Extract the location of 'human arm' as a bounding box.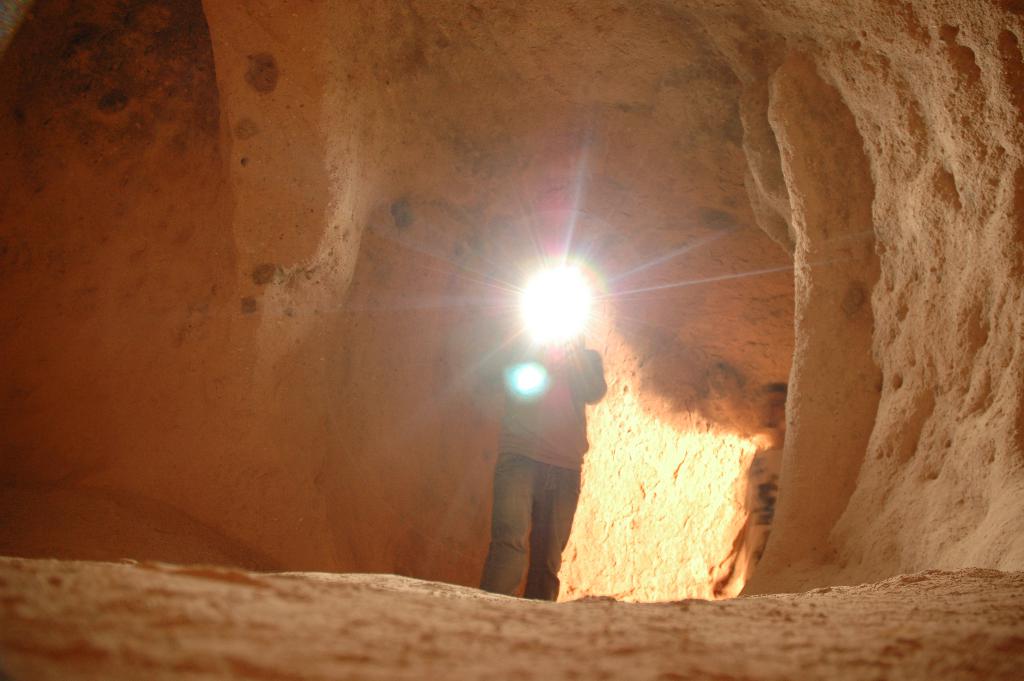
bbox=(570, 339, 605, 402).
